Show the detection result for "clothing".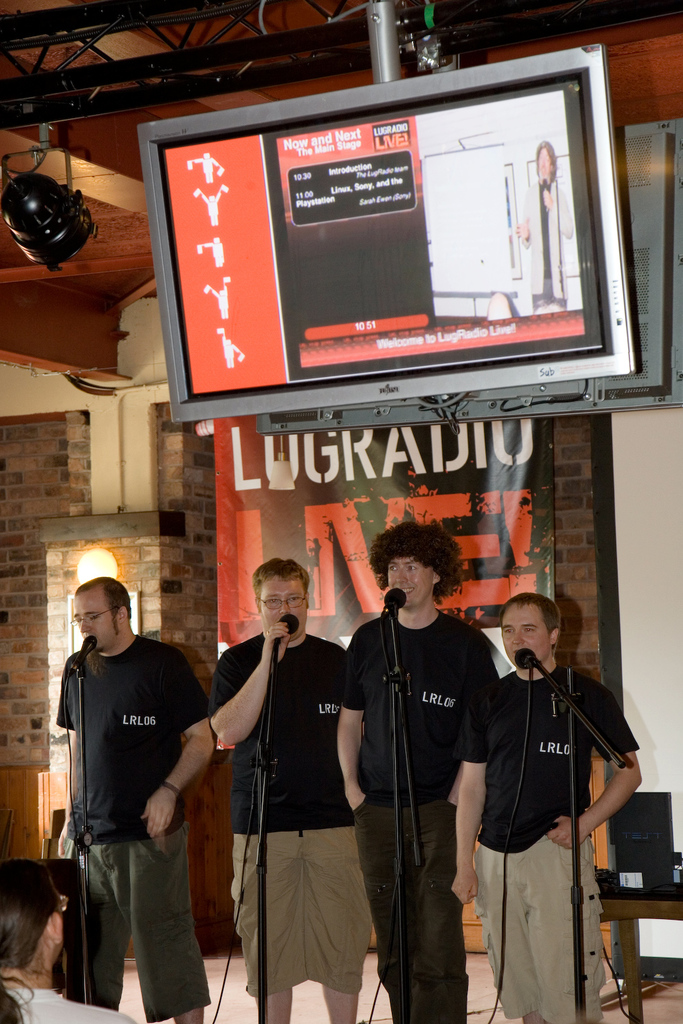
locate(468, 620, 630, 984).
